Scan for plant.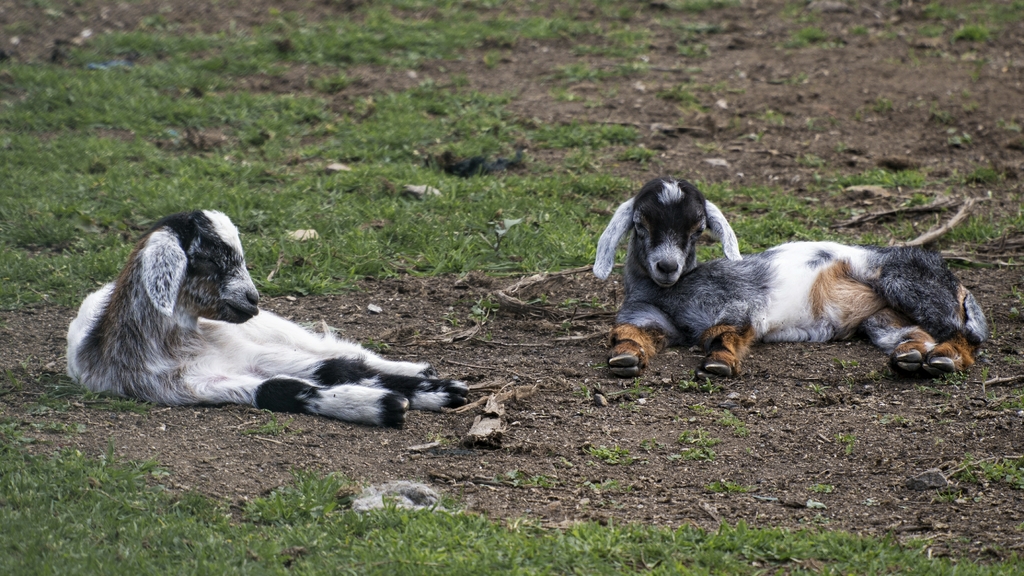
Scan result: box(497, 469, 561, 491).
